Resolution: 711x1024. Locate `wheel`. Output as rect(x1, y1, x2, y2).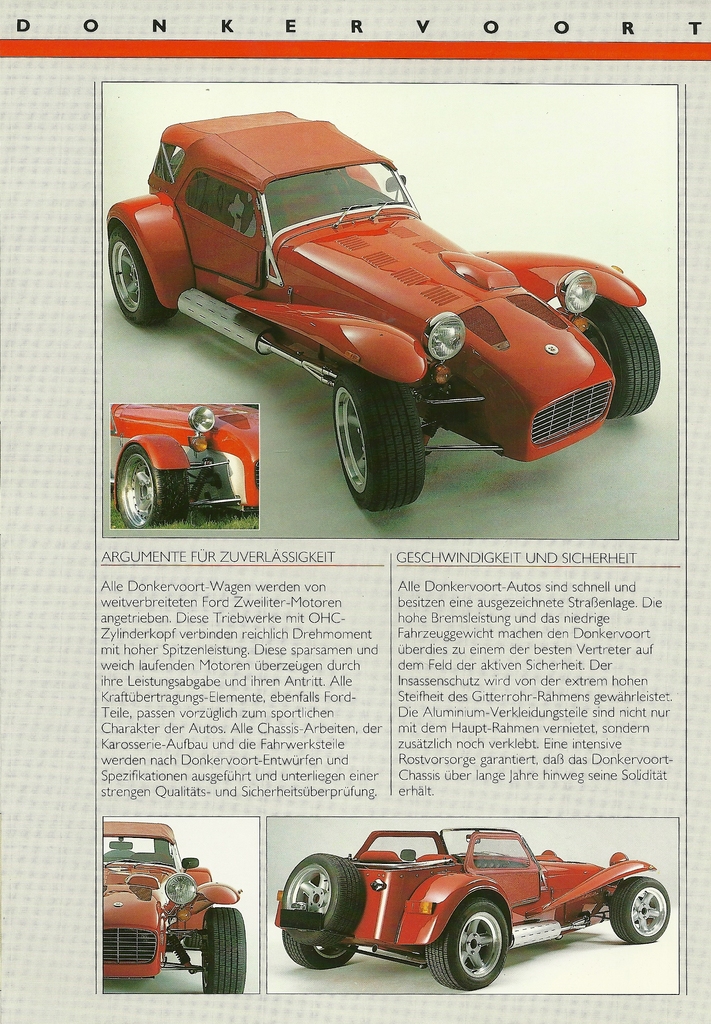
rect(611, 876, 671, 945).
